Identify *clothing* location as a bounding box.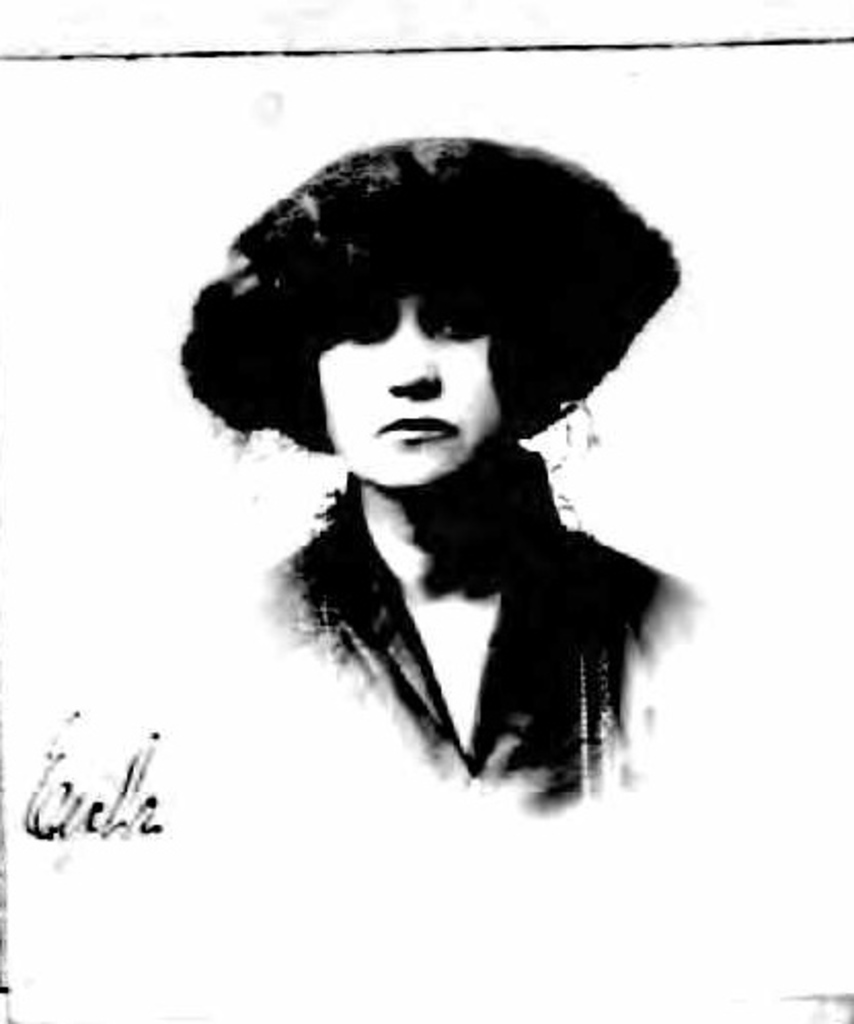
BBox(244, 429, 700, 819).
